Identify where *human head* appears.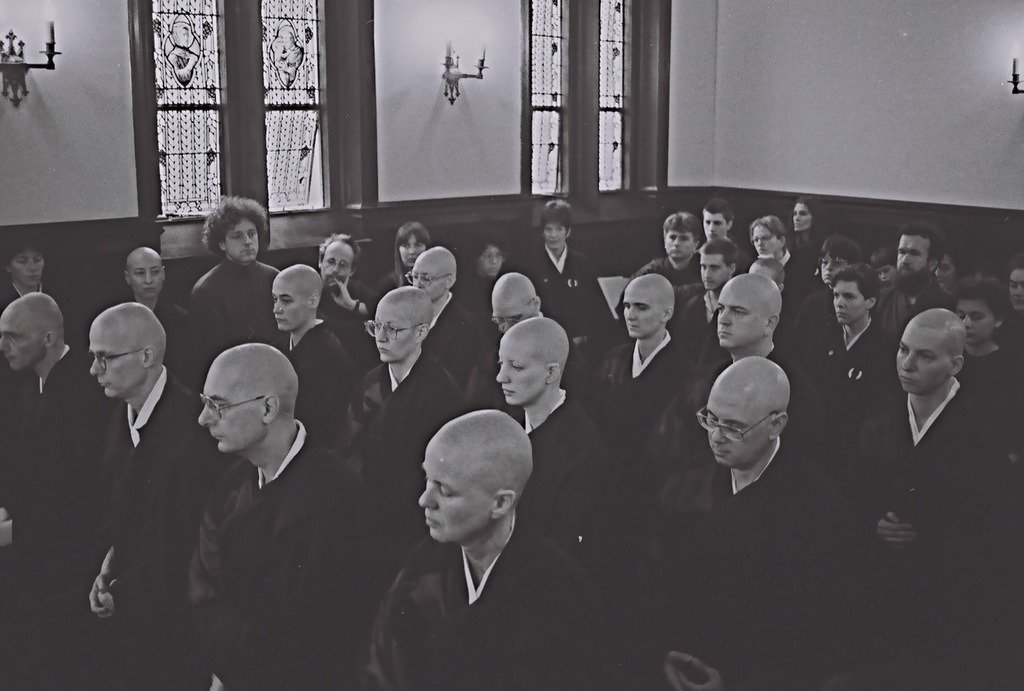
Appears at x1=870, y1=244, x2=896, y2=283.
